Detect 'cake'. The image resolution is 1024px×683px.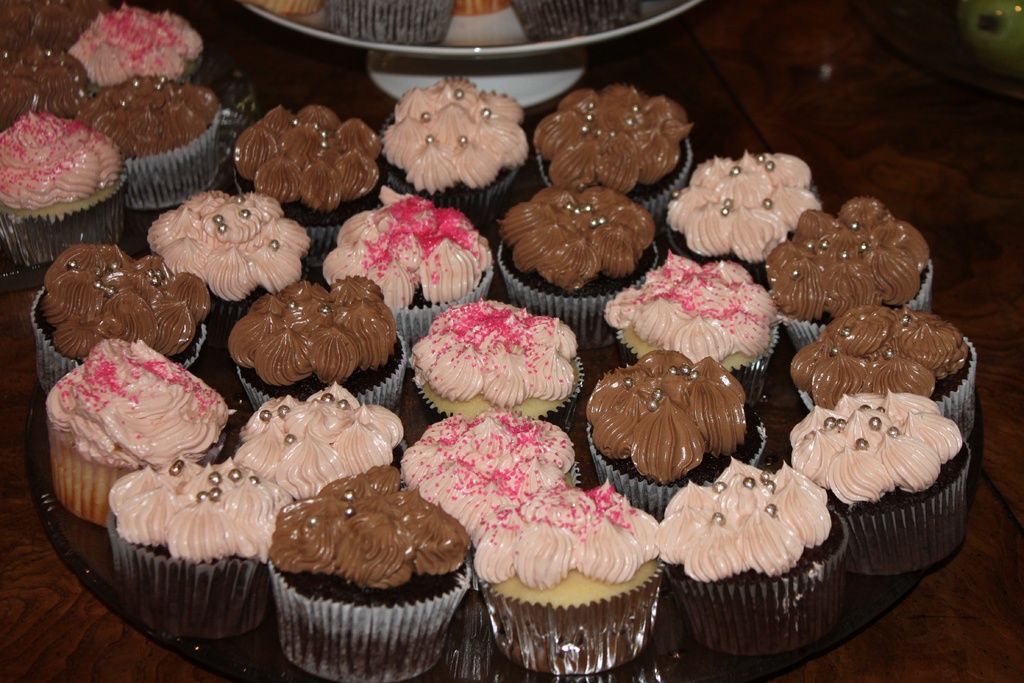
<region>374, 71, 534, 217</region>.
